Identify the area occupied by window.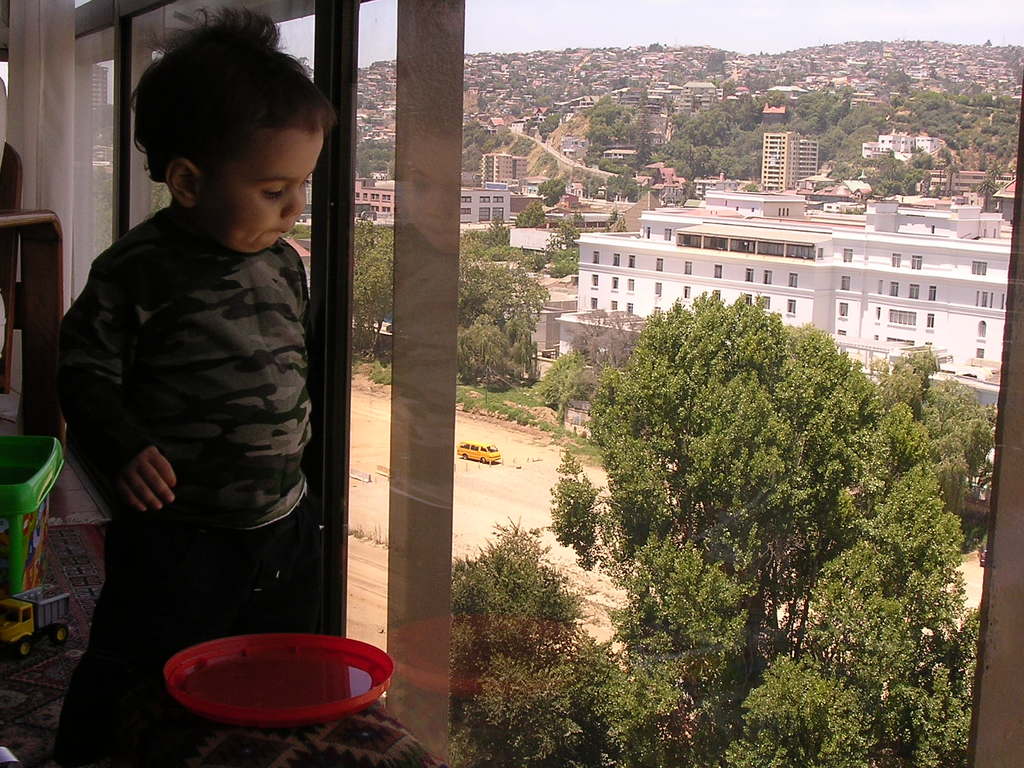
Area: [x1=627, y1=280, x2=637, y2=290].
